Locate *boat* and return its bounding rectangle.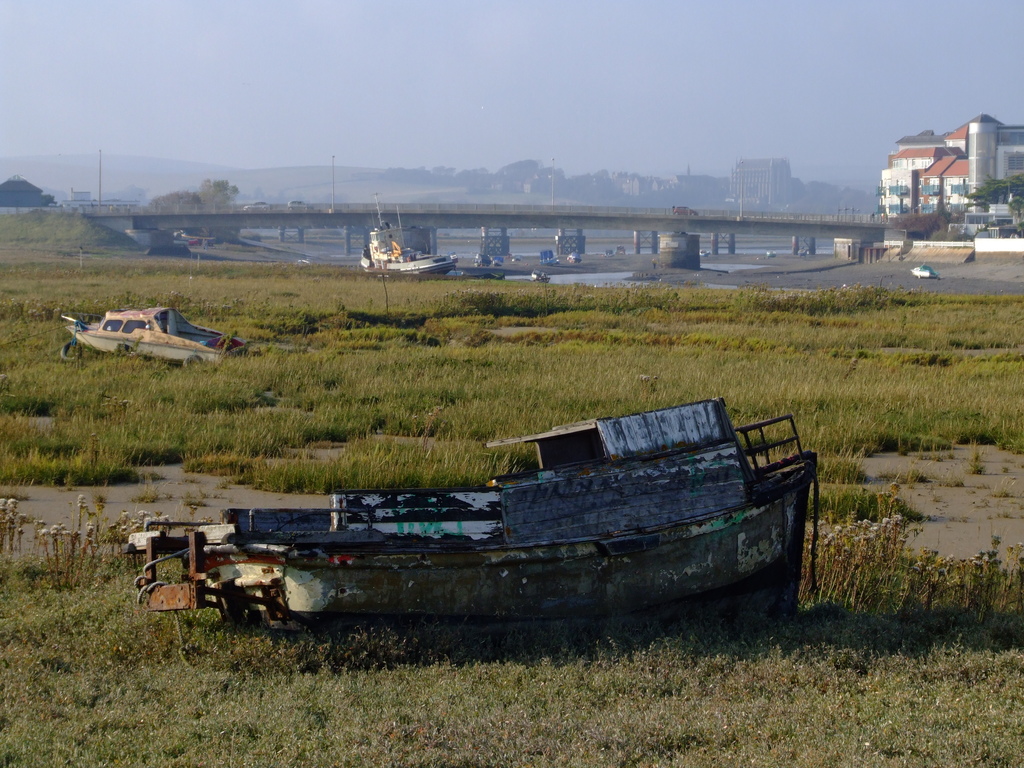
bbox=(206, 419, 791, 607).
